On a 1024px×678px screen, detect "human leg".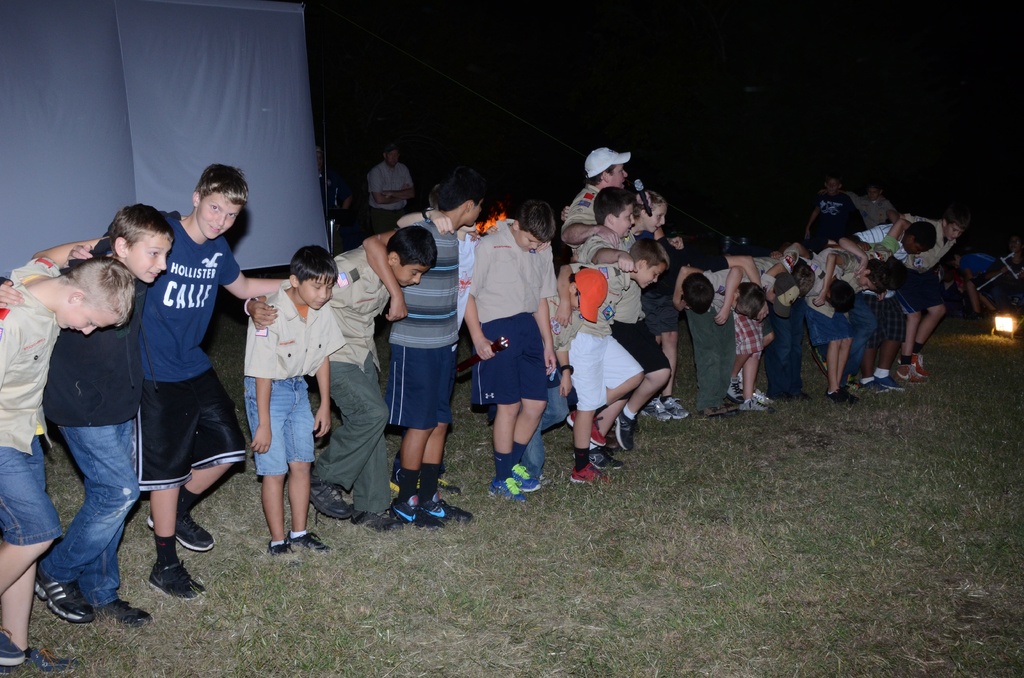
bbox=(312, 371, 384, 516).
